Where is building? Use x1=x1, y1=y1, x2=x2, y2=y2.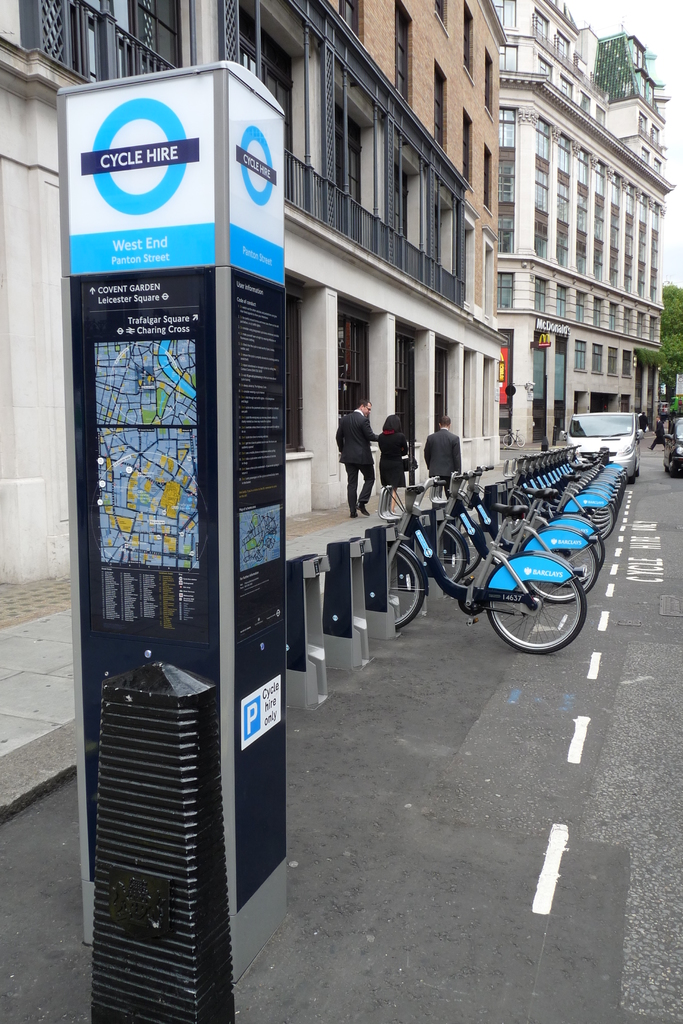
x1=495, y1=0, x2=672, y2=455.
